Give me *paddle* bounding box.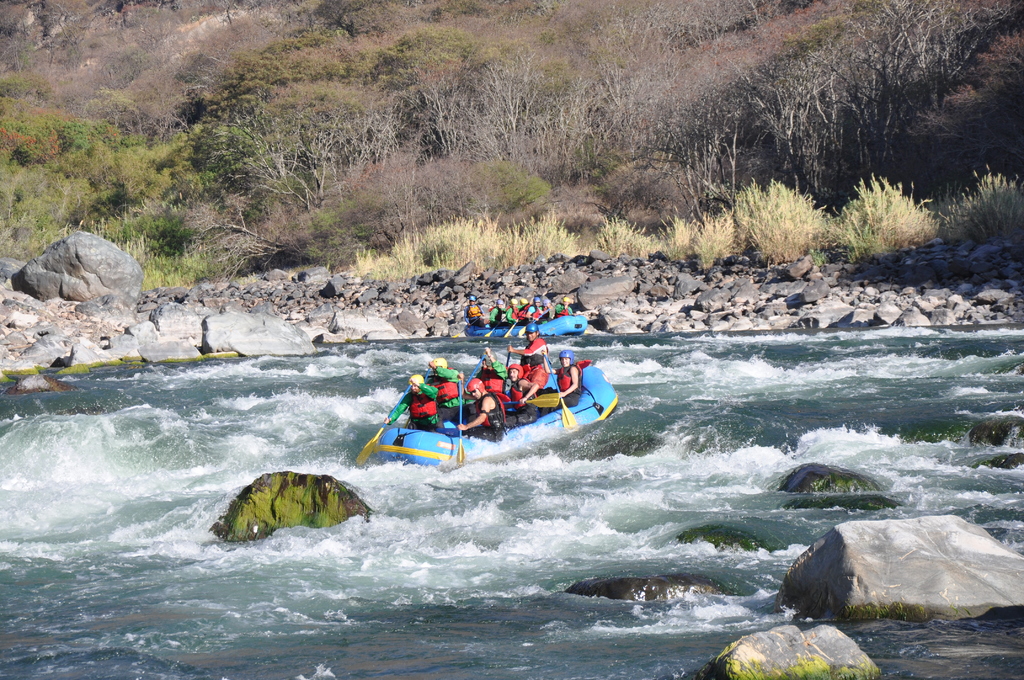
(left=488, top=313, right=508, bottom=338).
